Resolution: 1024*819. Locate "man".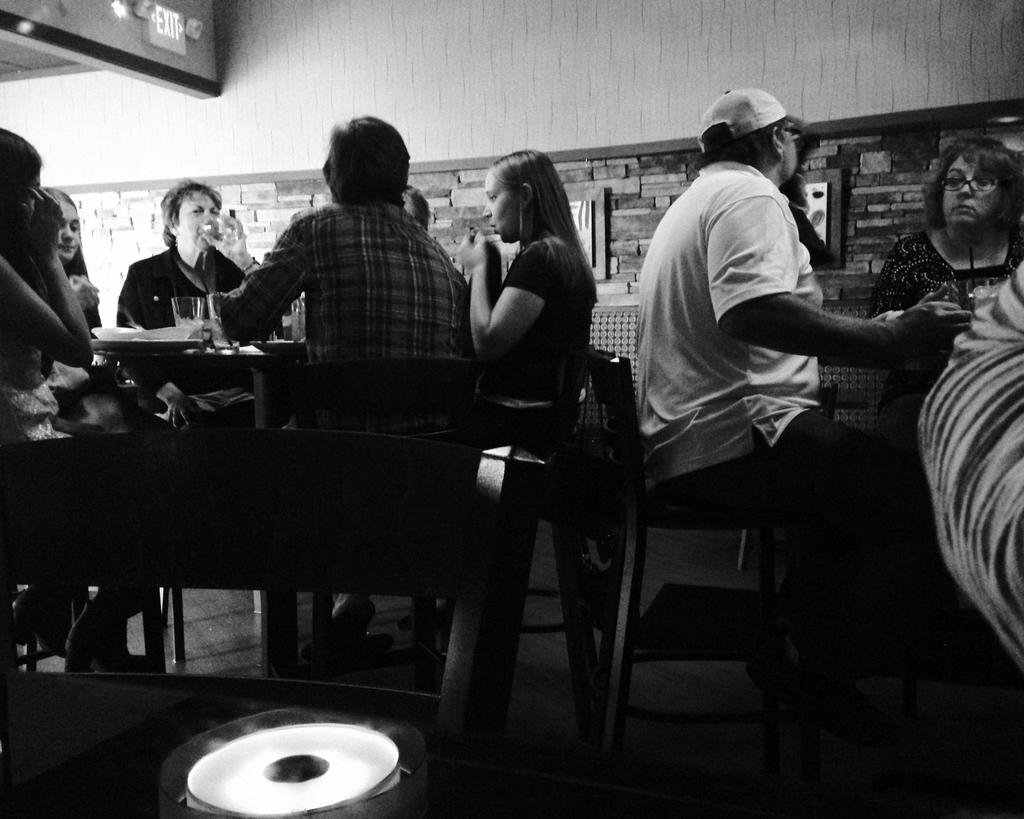
x1=612 y1=79 x2=945 y2=735.
